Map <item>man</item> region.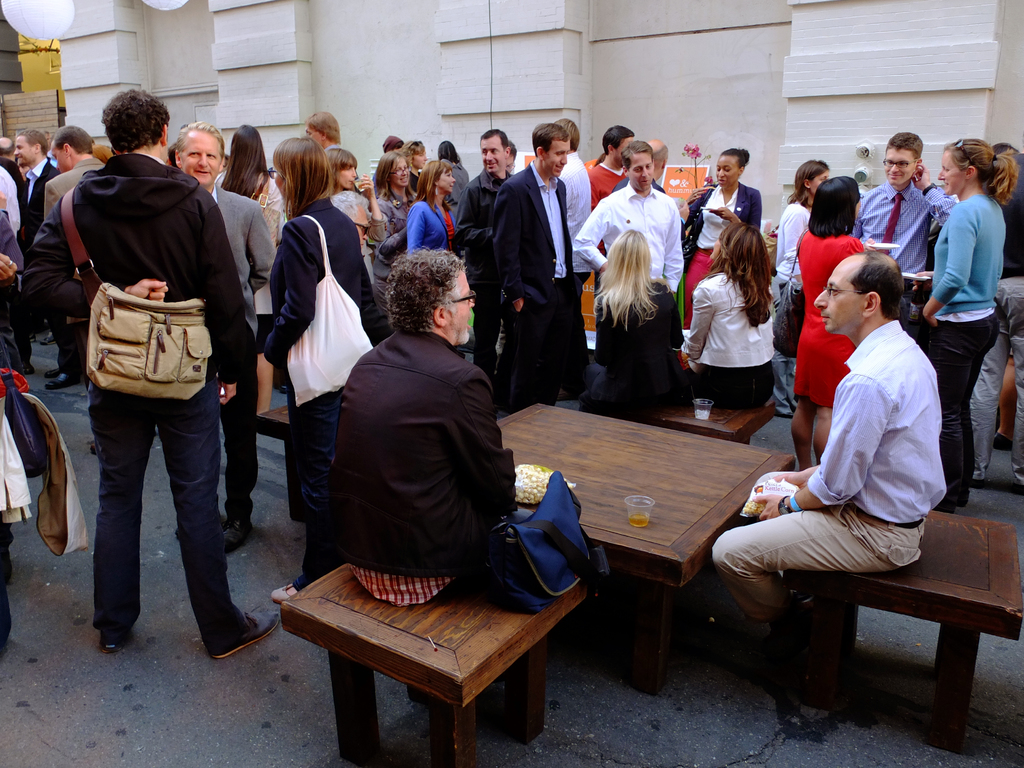
Mapped to <bbox>454, 130, 511, 373</bbox>.
